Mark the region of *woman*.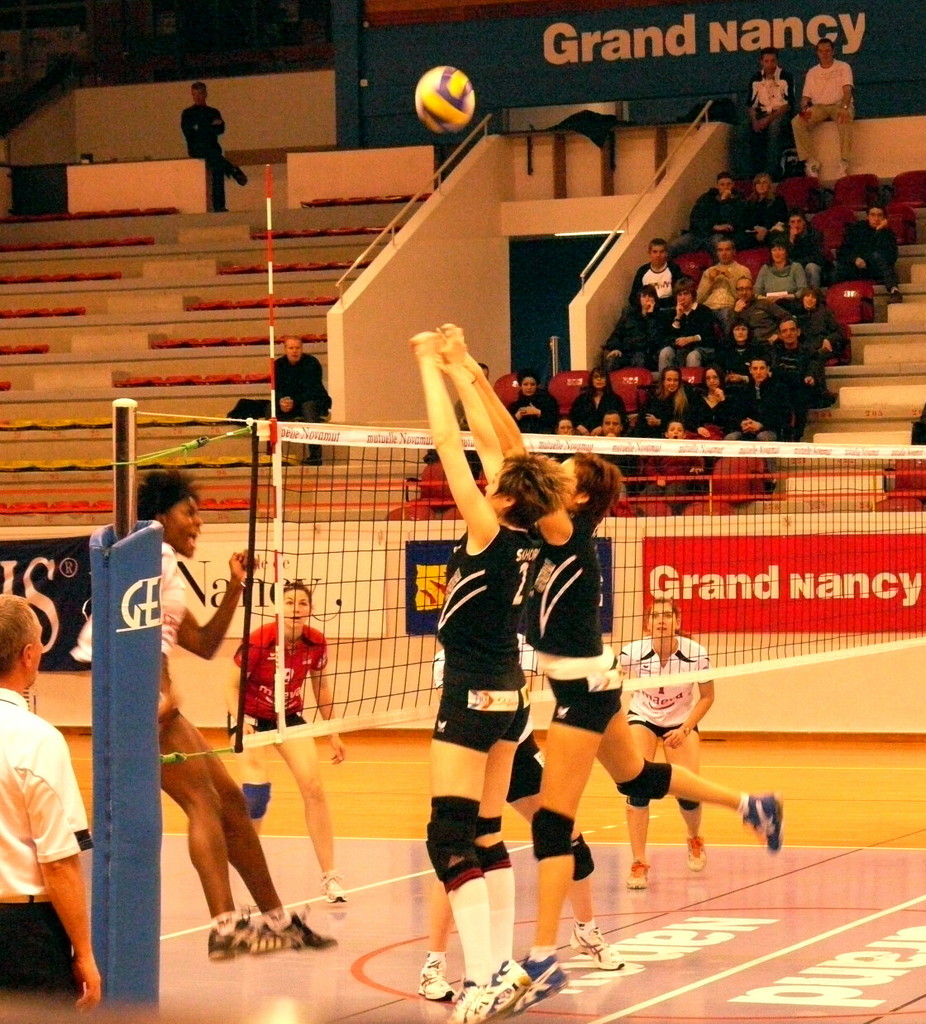
Region: 509,374,570,424.
